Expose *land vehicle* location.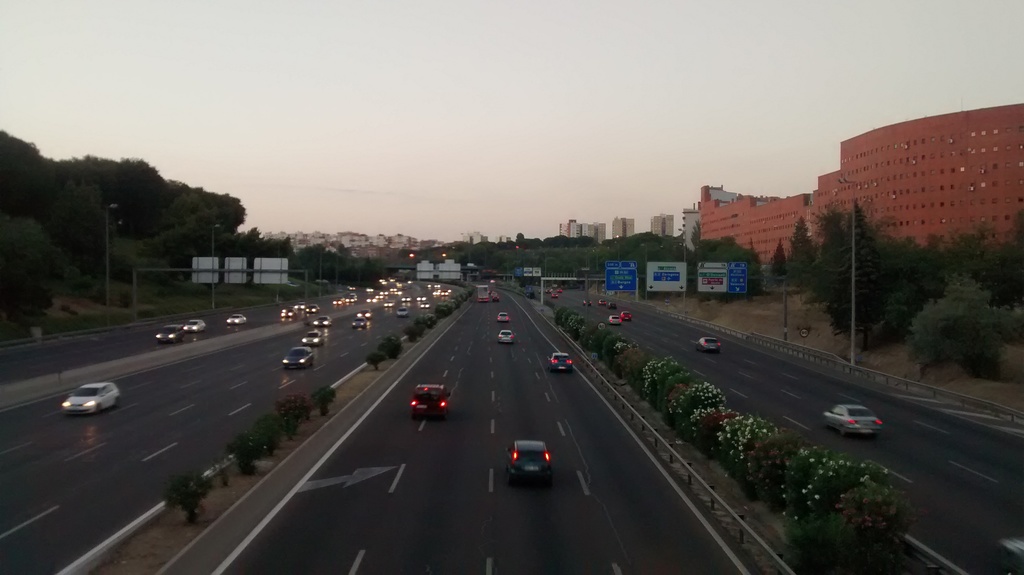
Exposed at rect(63, 383, 118, 413).
